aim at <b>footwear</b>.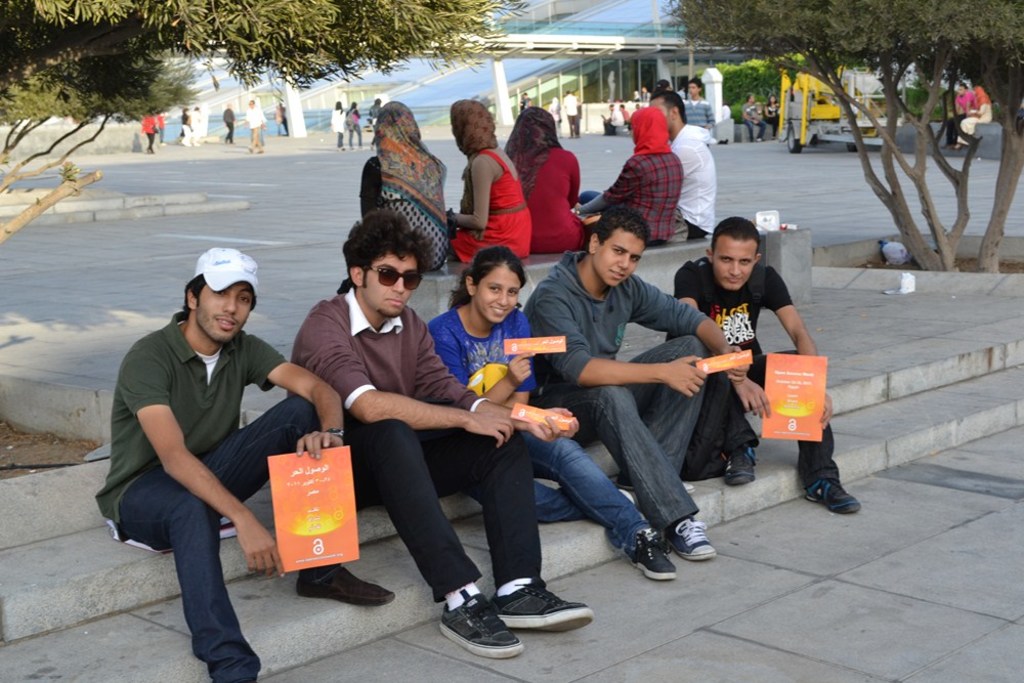
Aimed at detection(663, 509, 717, 563).
